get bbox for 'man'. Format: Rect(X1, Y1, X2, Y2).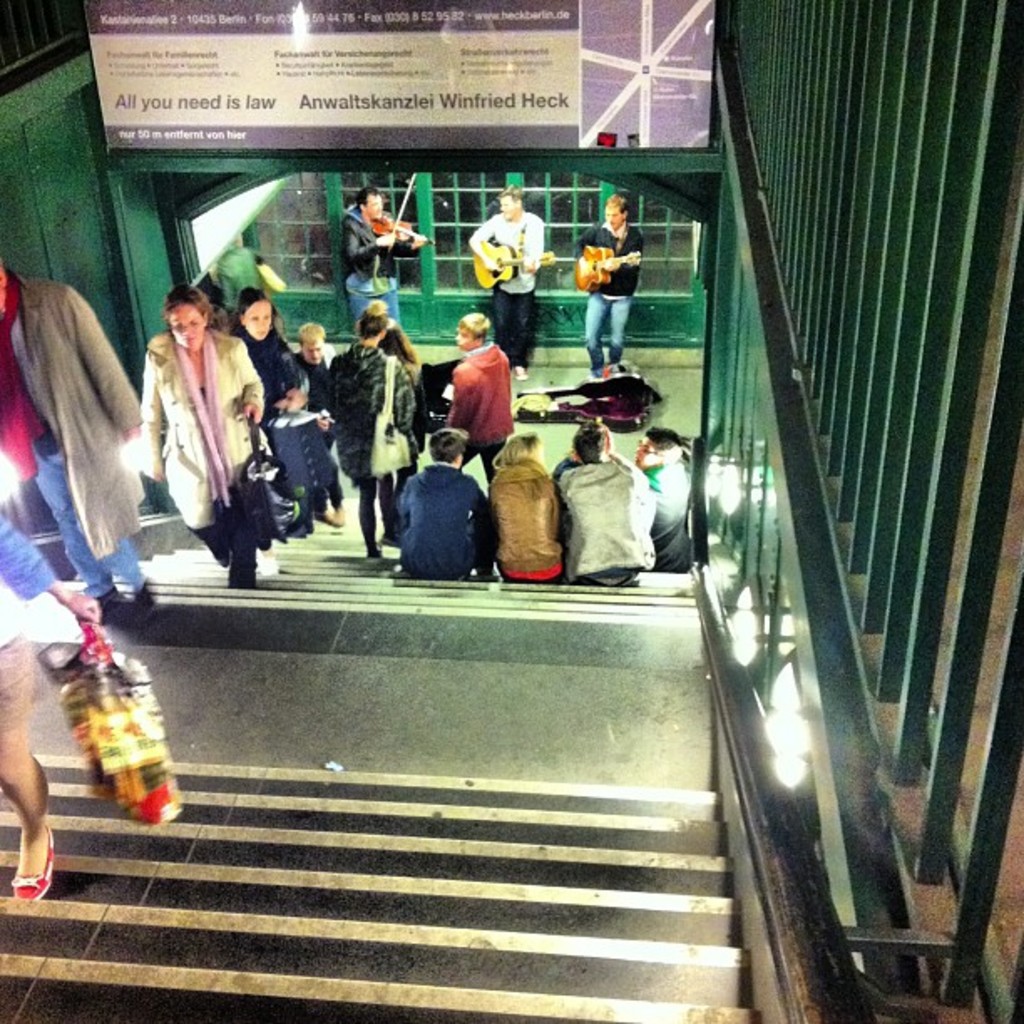
Rect(572, 191, 643, 370).
